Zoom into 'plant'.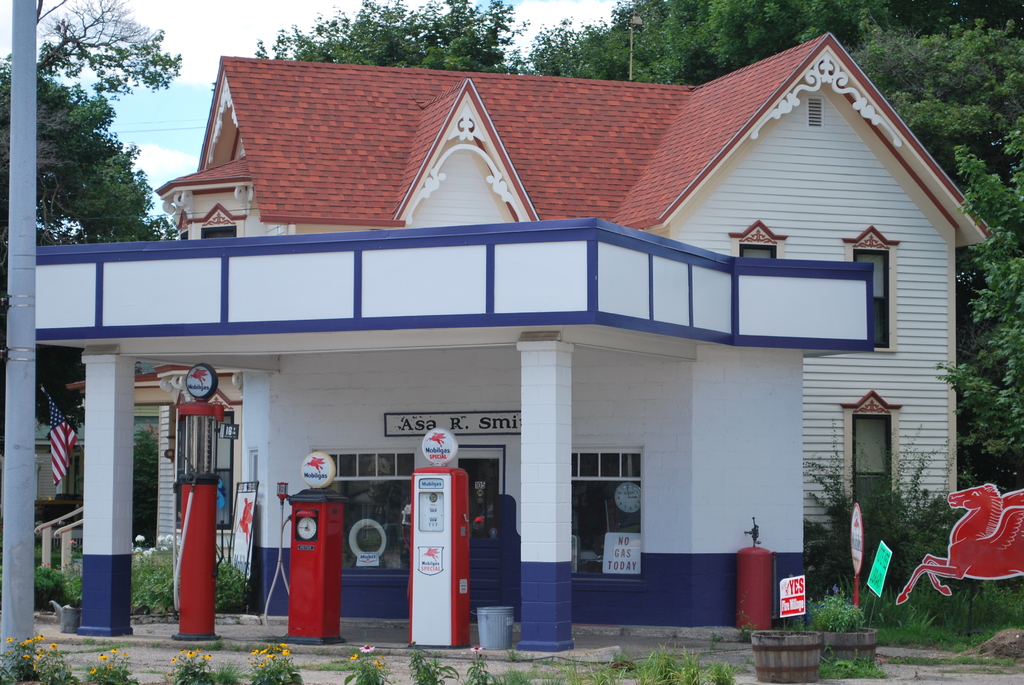
Zoom target: BBox(74, 644, 138, 684).
